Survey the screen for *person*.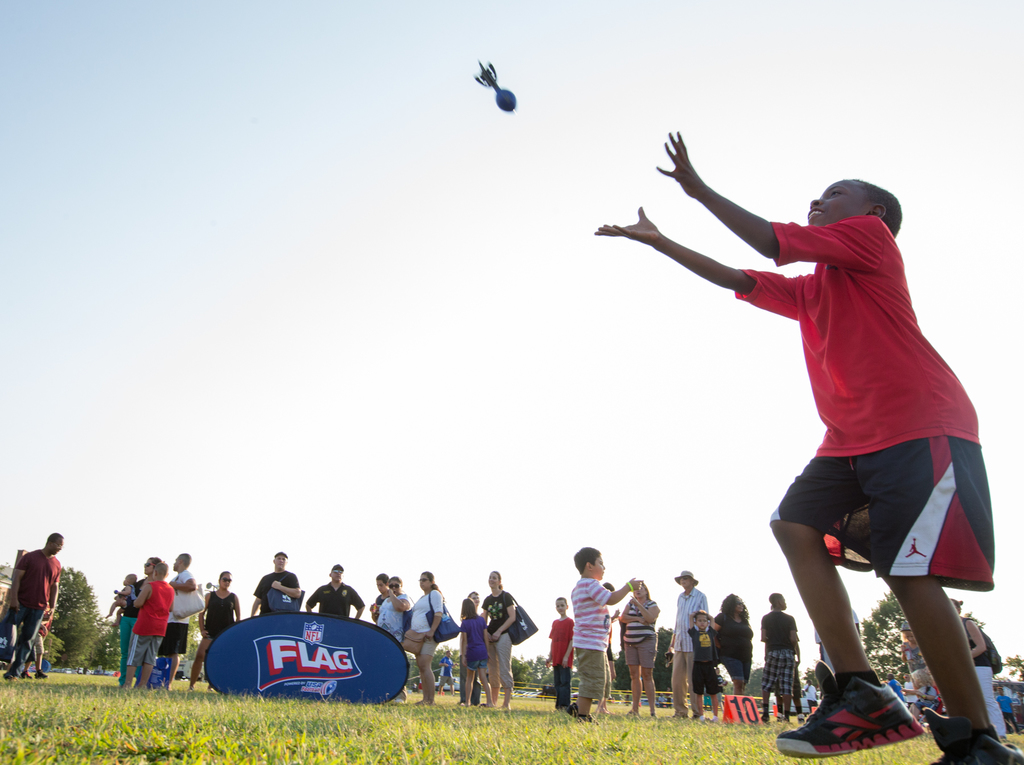
Survey found: bbox=(940, 591, 1006, 738).
